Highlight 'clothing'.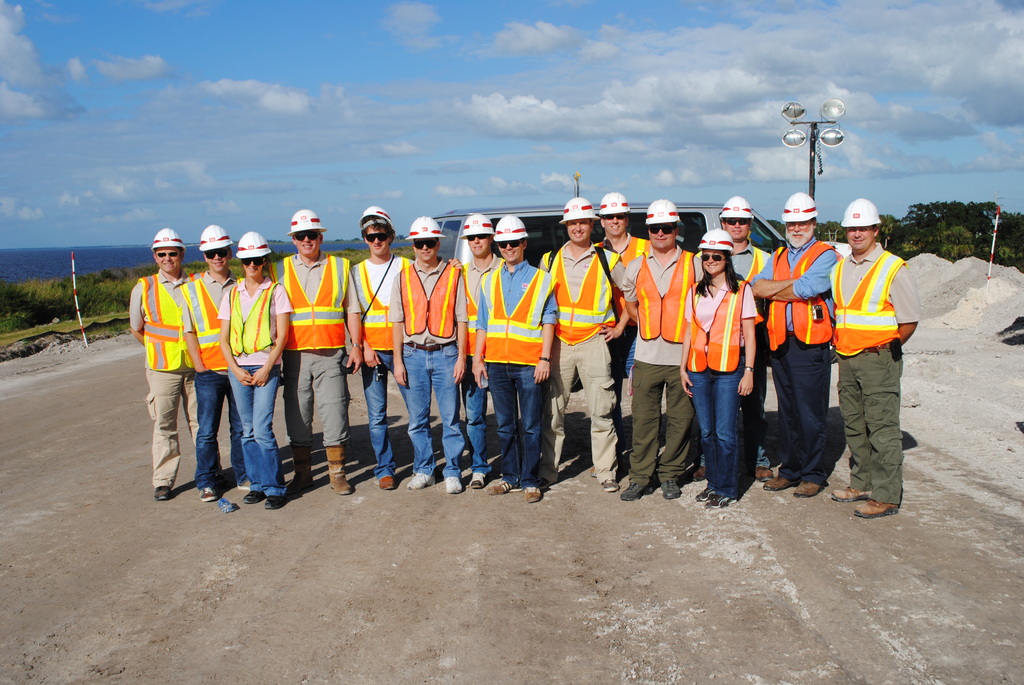
Highlighted region: locate(263, 244, 361, 480).
